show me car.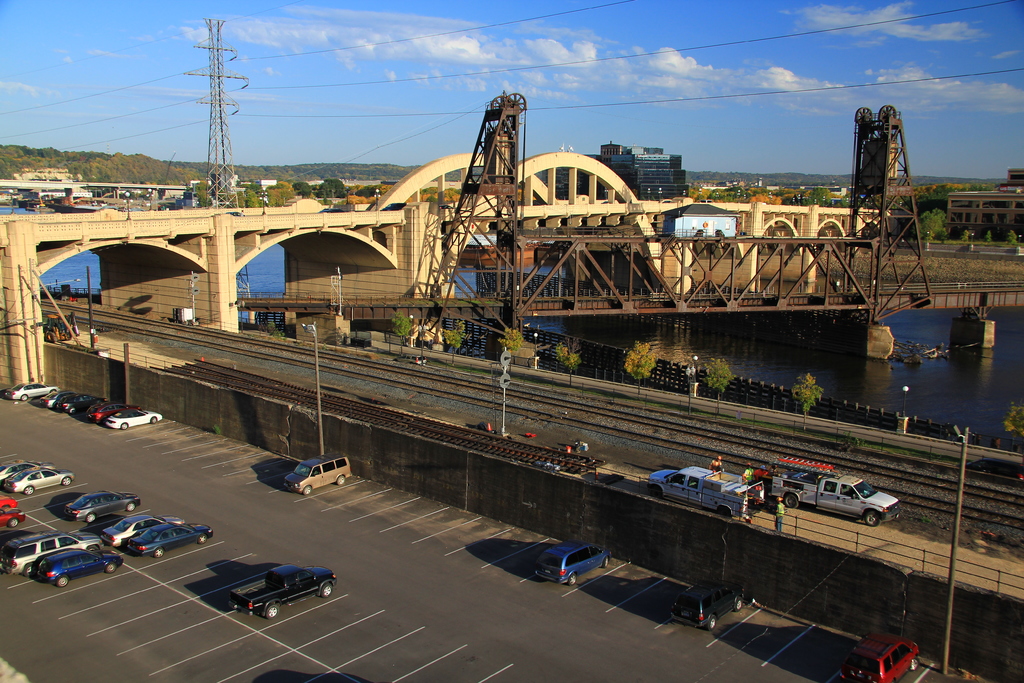
car is here: x1=671, y1=580, x2=744, y2=630.
